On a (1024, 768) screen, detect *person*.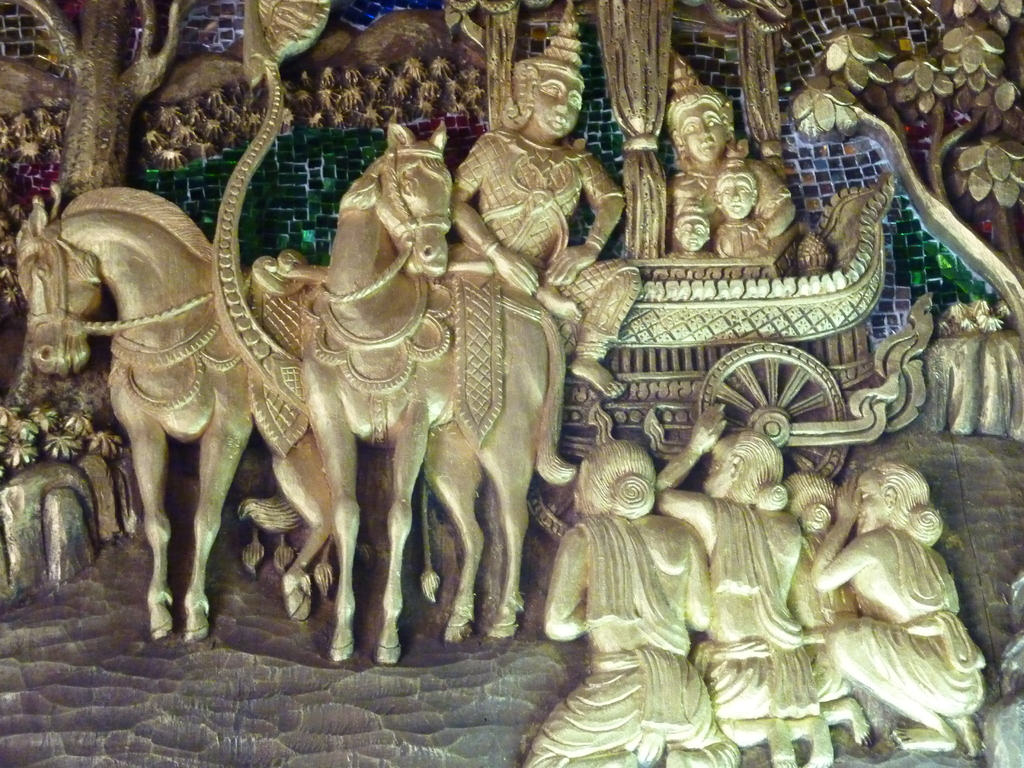
crop(796, 471, 867, 746).
